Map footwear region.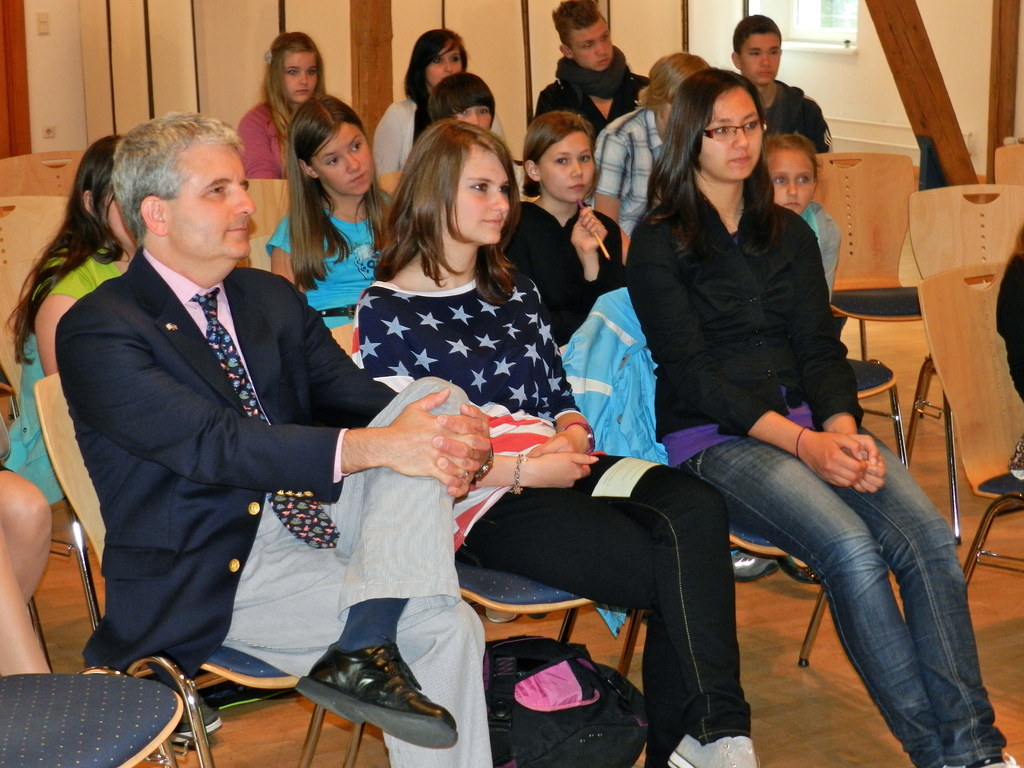
Mapped to <bbox>480, 604, 524, 623</bbox>.
